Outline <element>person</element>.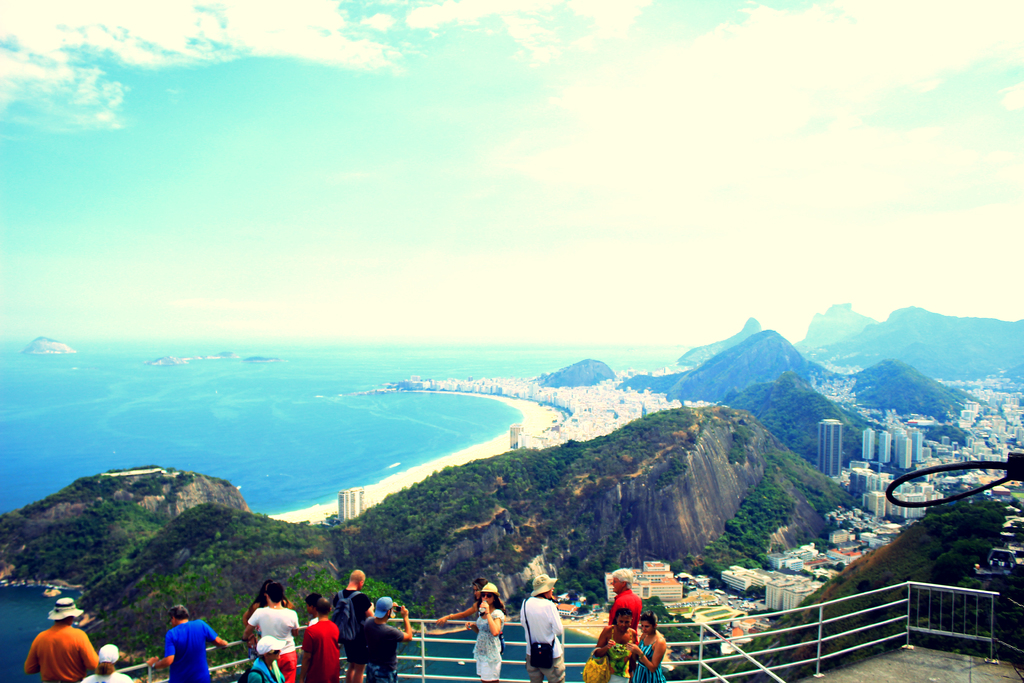
Outline: left=248, top=633, right=284, bottom=682.
